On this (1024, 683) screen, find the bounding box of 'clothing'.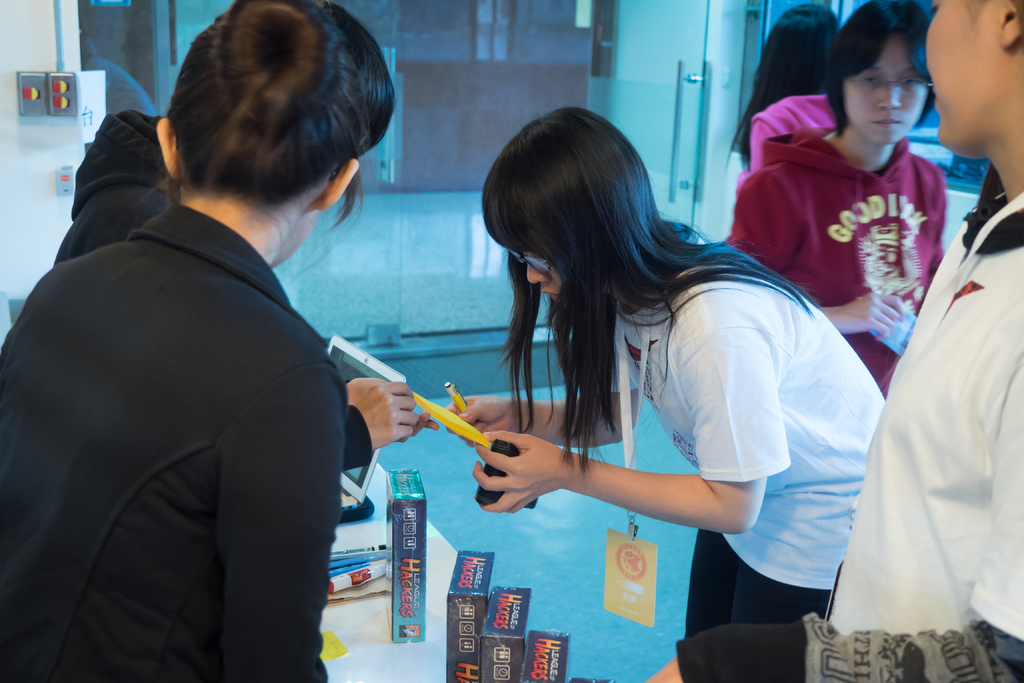
Bounding box: l=607, t=224, r=883, b=641.
